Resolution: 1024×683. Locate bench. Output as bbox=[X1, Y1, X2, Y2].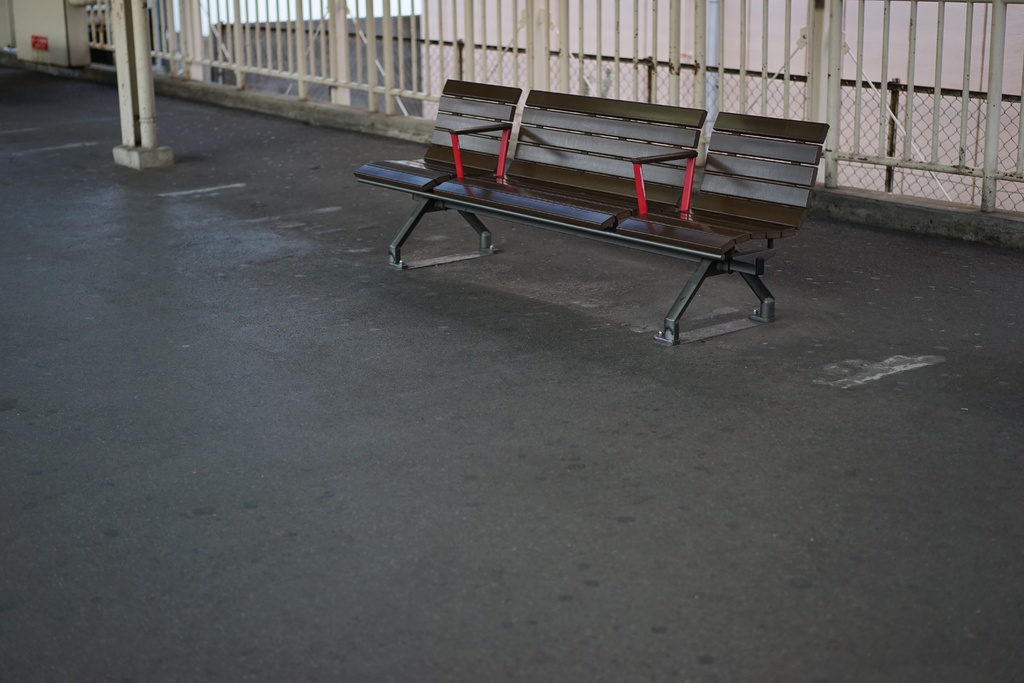
bbox=[355, 85, 827, 356].
